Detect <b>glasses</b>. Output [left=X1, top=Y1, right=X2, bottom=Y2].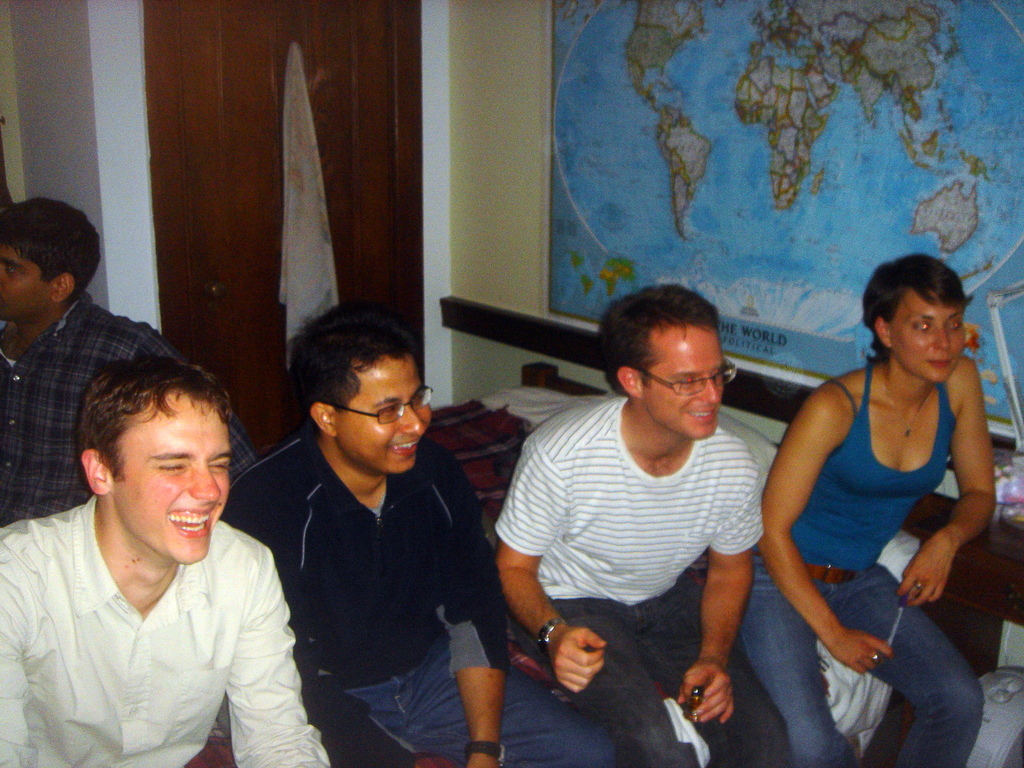
[left=334, top=378, right=435, bottom=431].
